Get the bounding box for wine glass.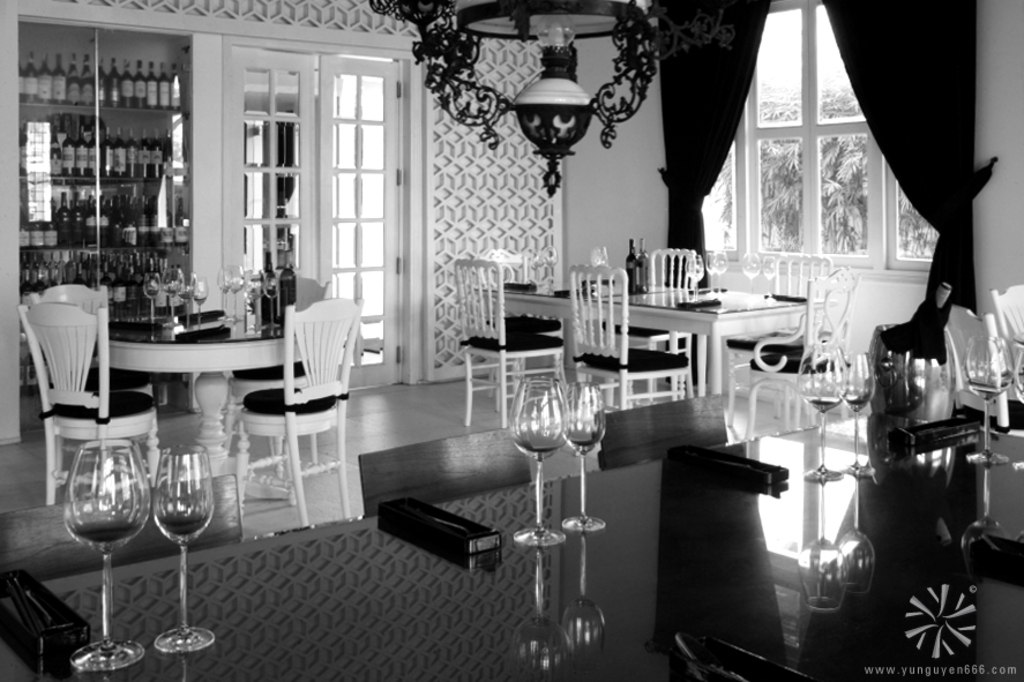
266 276 281 333.
